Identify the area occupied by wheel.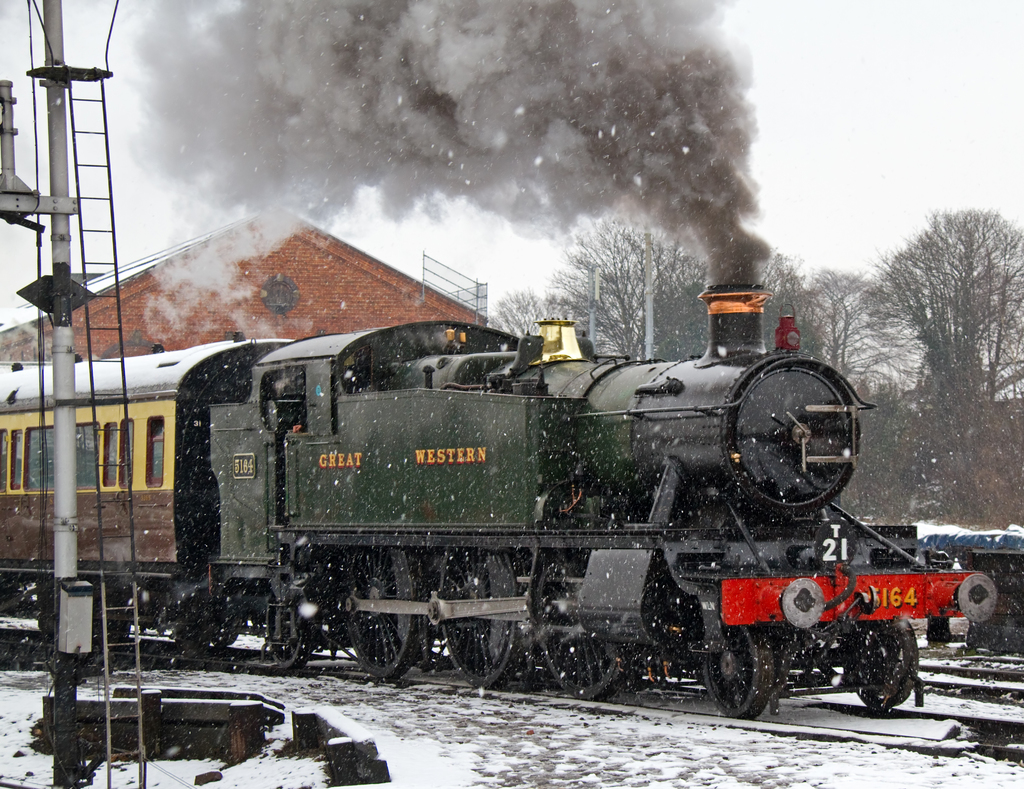
Area: crop(856, 616, 919, 712).
